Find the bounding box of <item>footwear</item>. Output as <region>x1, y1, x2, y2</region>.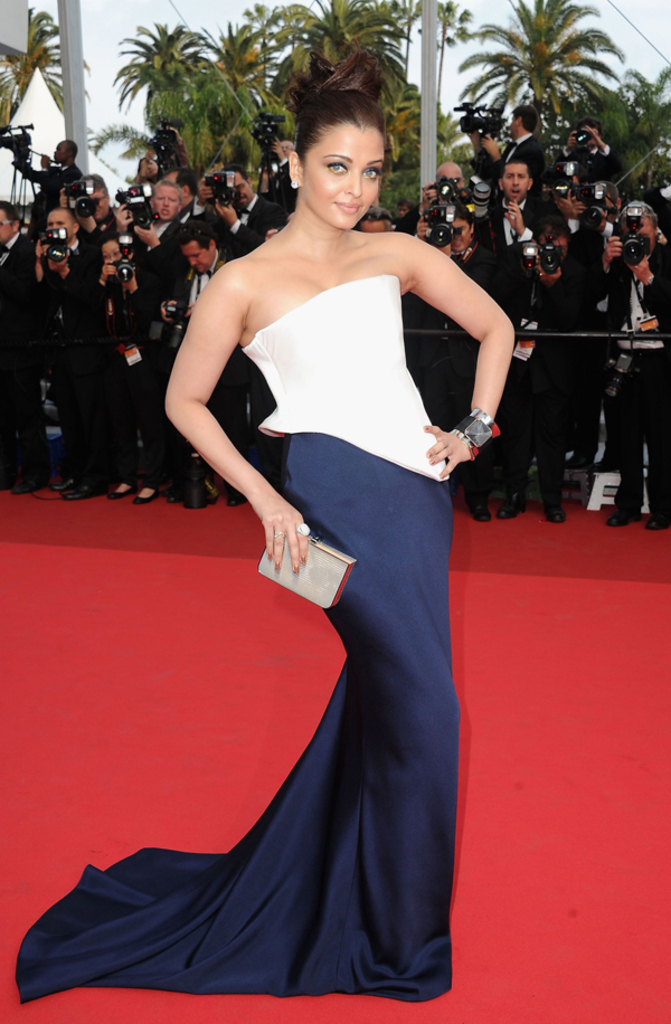
<region>539, 495, 568, 533</region>.
